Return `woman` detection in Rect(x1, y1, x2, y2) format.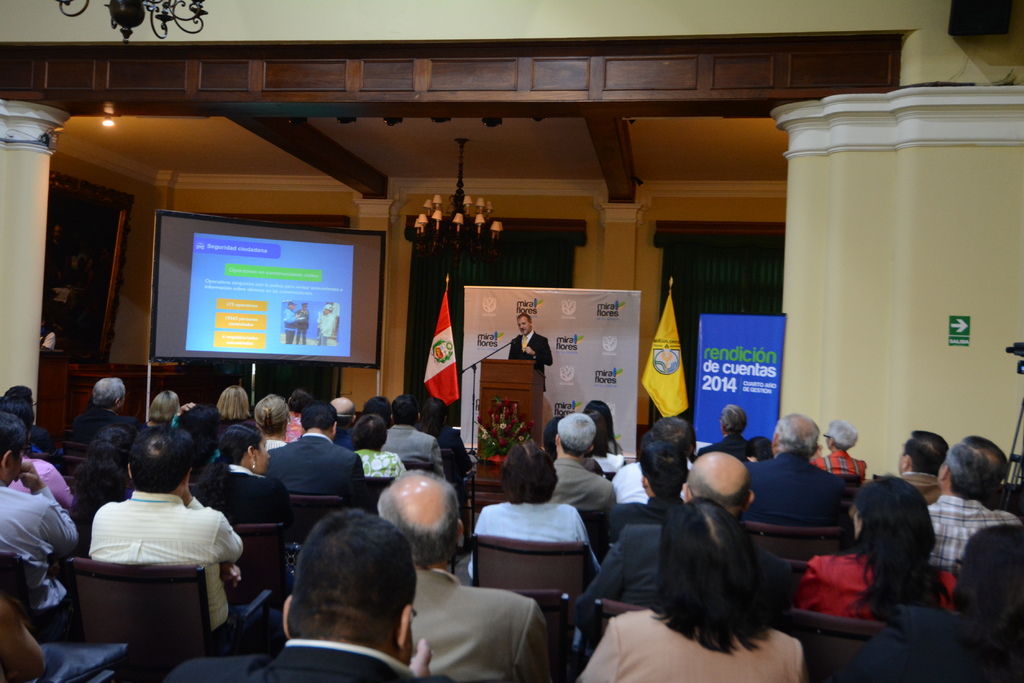
Rect(568, 504, 806, 682).
